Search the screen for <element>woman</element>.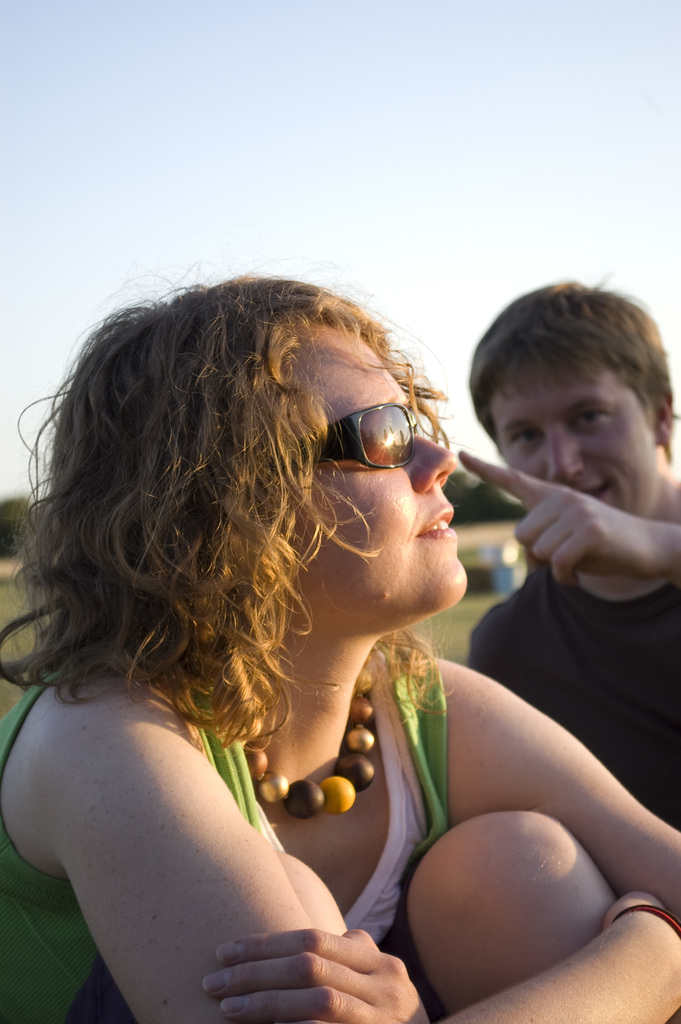
Found at bbox=[42, 243, 642, 1006].
